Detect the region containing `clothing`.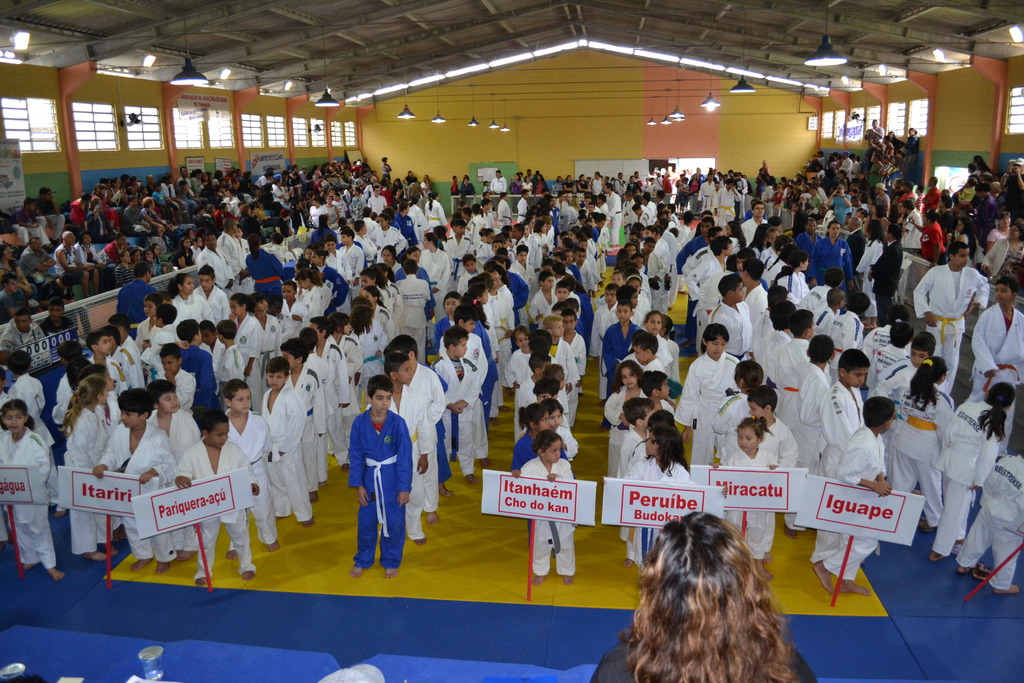
[x1=900, y1=211, x2=923, y2=256].
